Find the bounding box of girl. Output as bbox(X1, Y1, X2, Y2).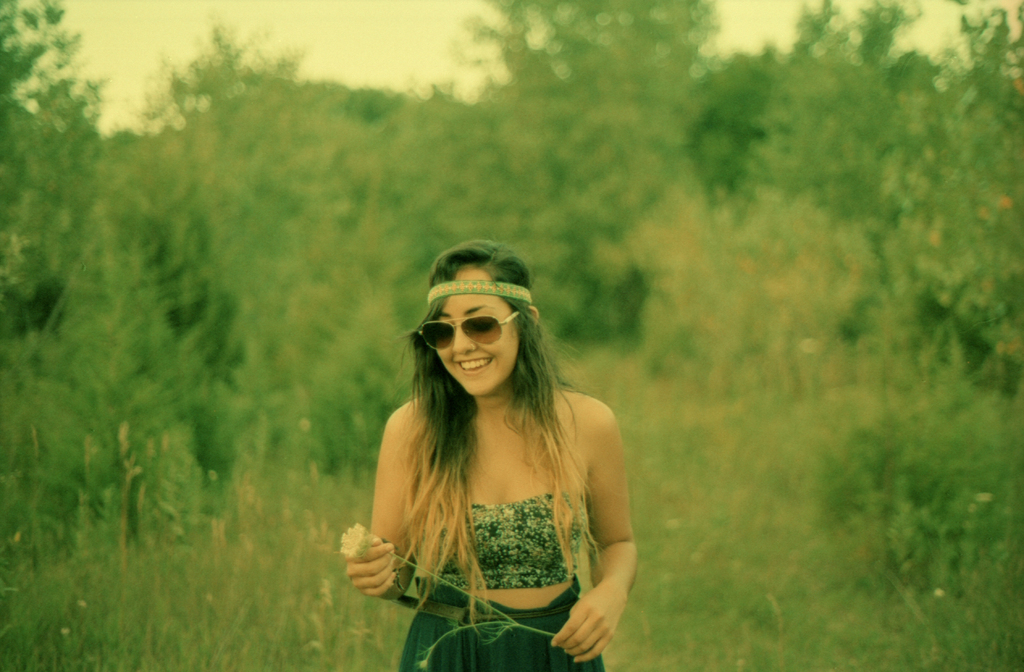
bbox(348, 232, 639, 671).
